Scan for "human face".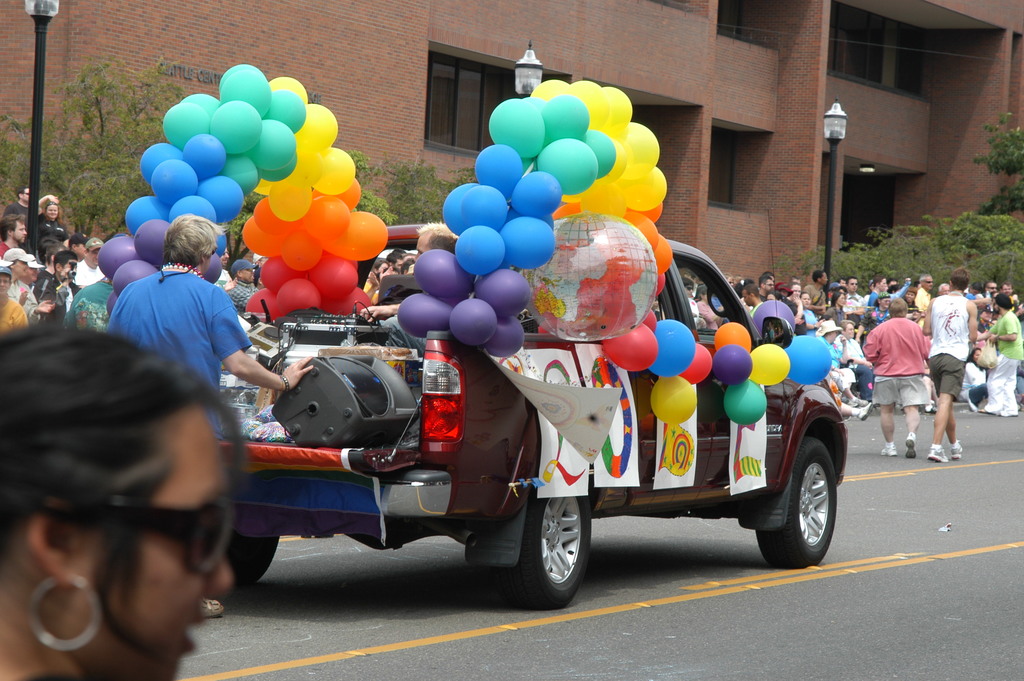
Scan result: [x1=0, y1=277, x2=8, y2=295].
